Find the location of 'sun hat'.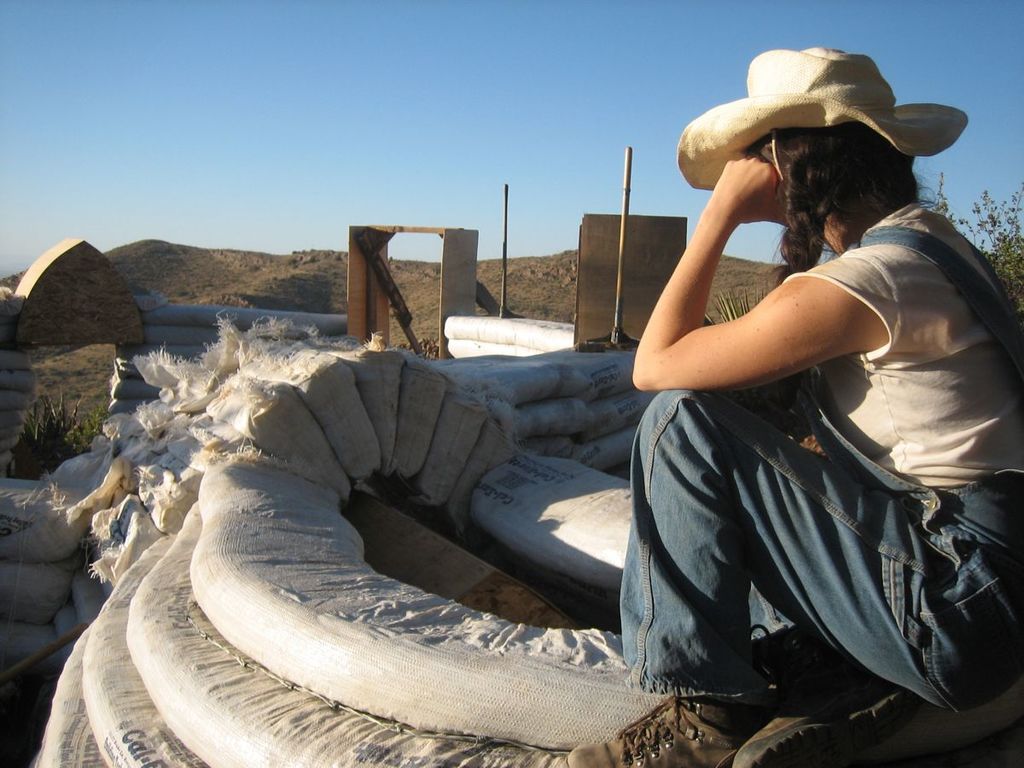
Location: box=[677, 36, 968, 207].
